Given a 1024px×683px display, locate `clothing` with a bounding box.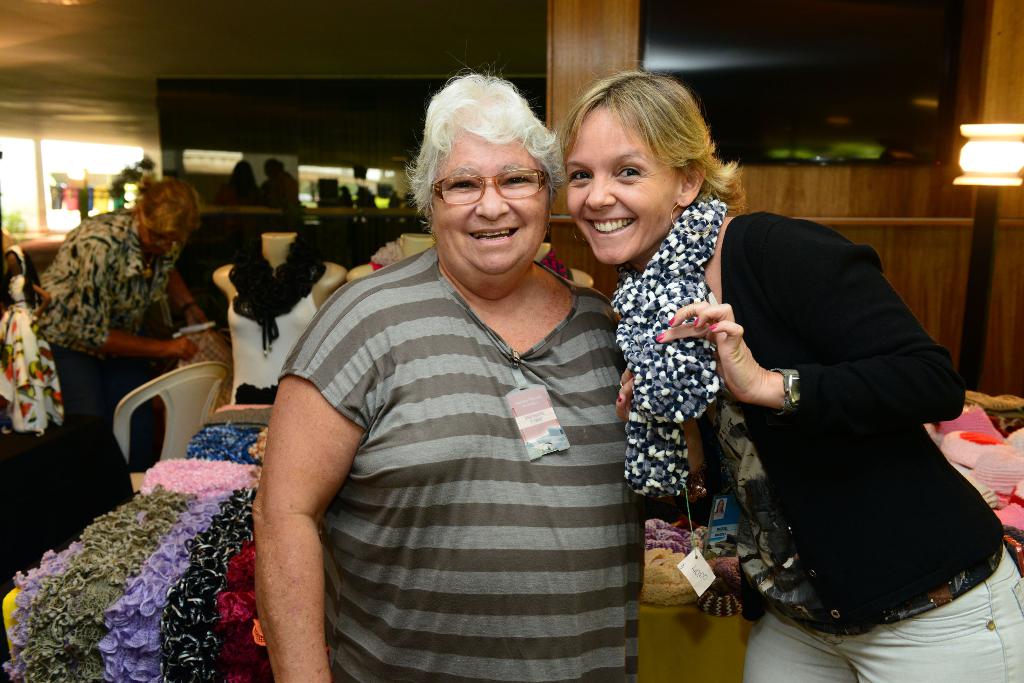
Located: BBox(35, 211, 189, 447).
